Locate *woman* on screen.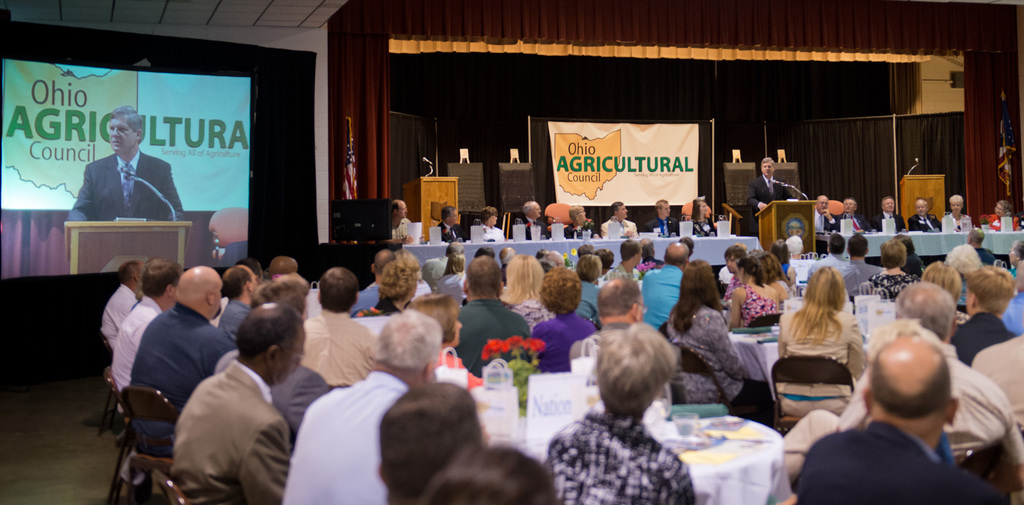
On screen at 534, 267, 596, 372.
